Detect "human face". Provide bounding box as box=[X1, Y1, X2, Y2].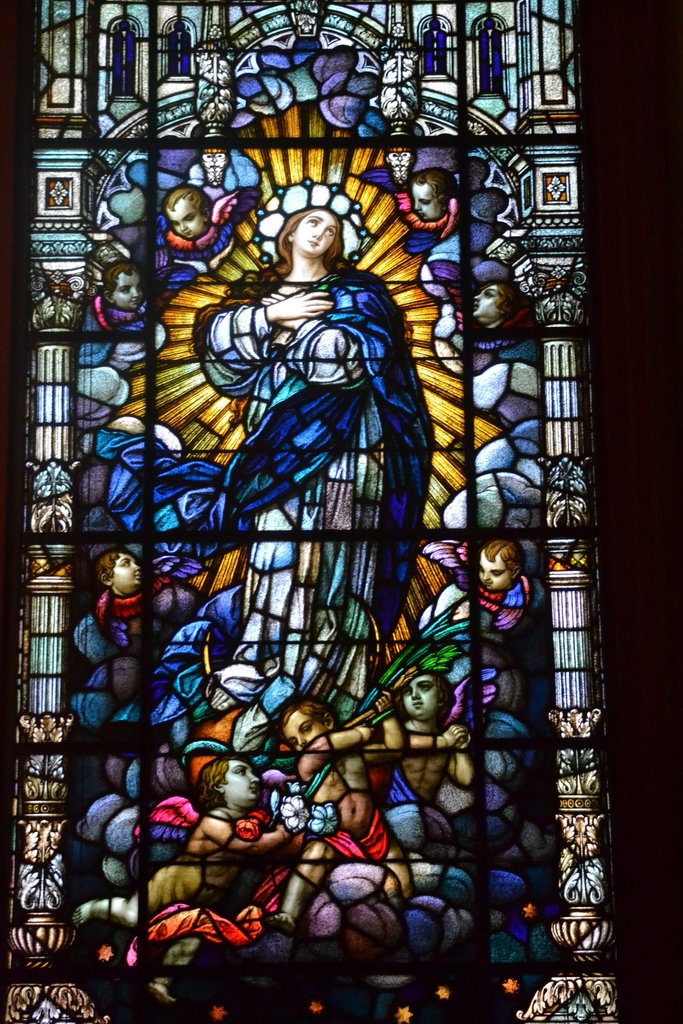
box=[111, 550, 144, 586].
